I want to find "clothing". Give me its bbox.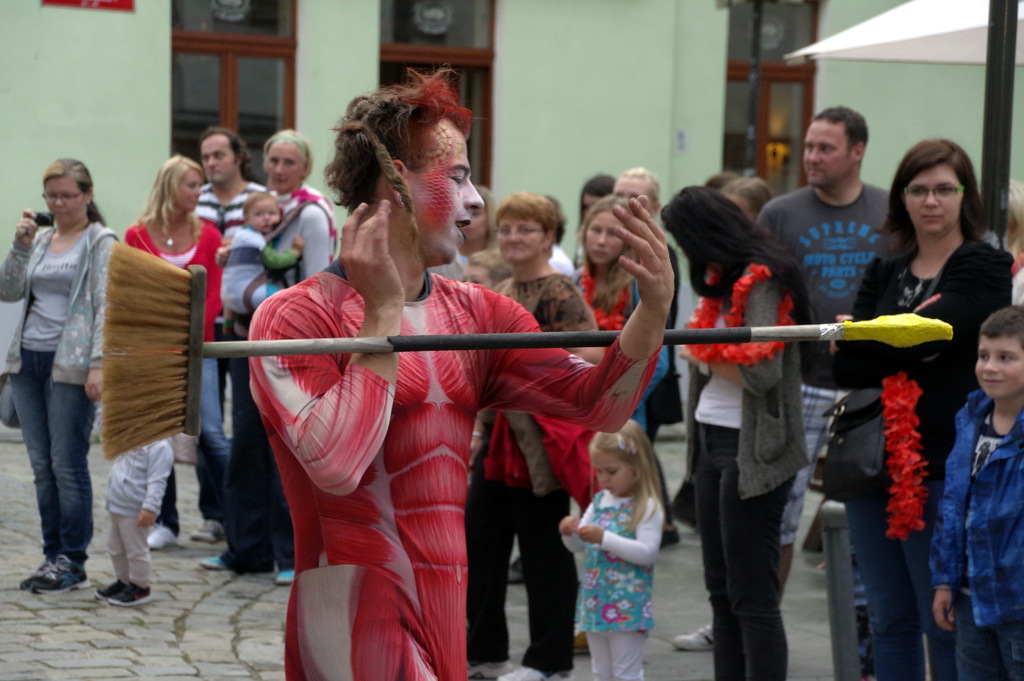
<box>200,177,264,216</box>.
